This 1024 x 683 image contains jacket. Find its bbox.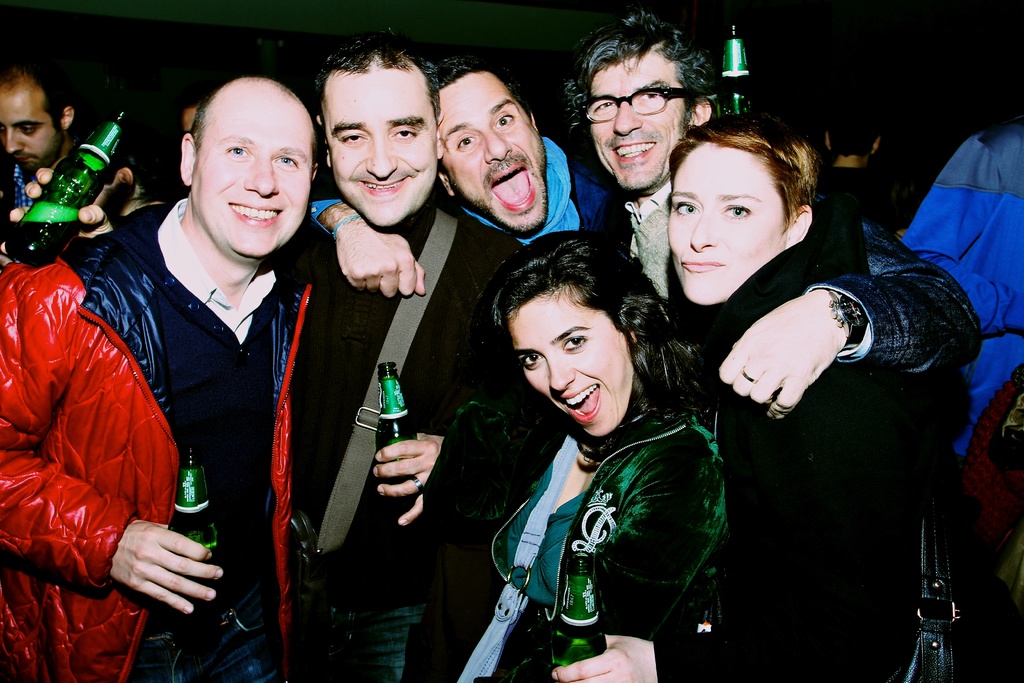
pyautogui.locateOnScreen(15, 176, 287, 682).
